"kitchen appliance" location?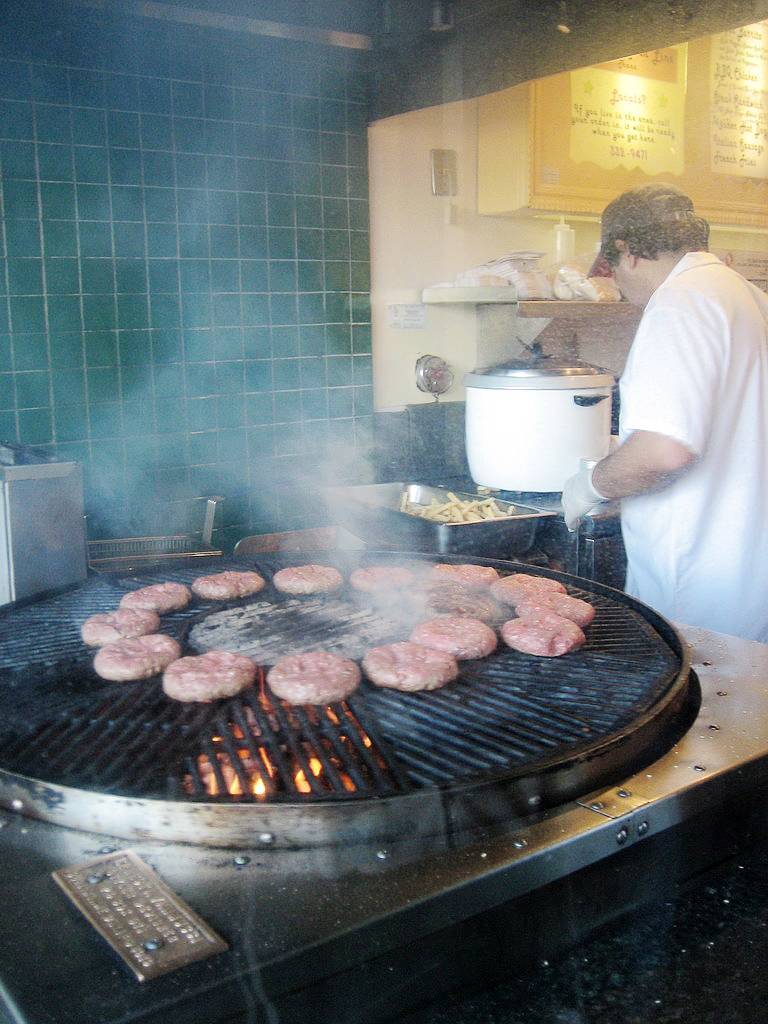
[415, 354, 452, 393]
